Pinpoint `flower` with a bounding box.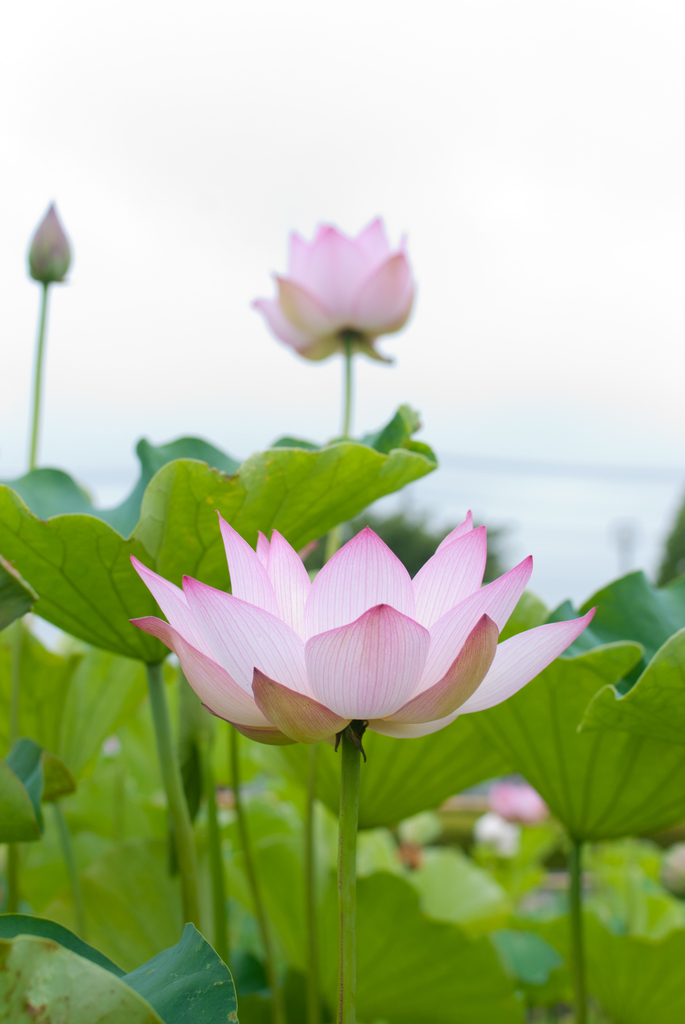
133 502 581 758.
